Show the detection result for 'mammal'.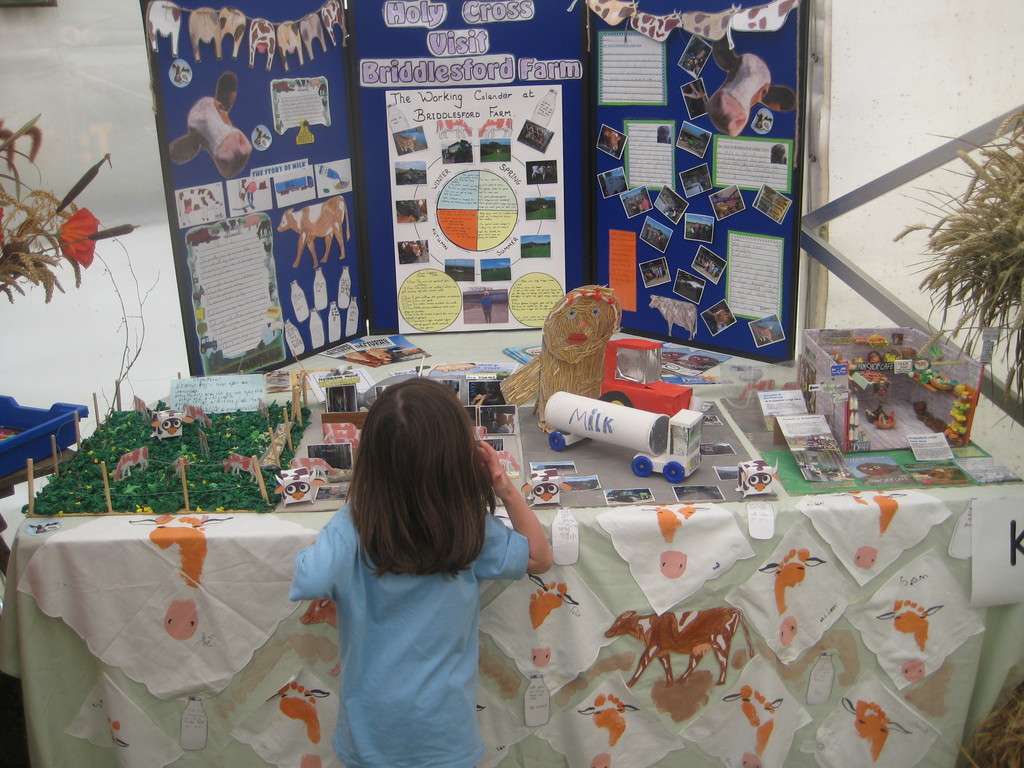
<region>680, 3, 737, 46</region>.
